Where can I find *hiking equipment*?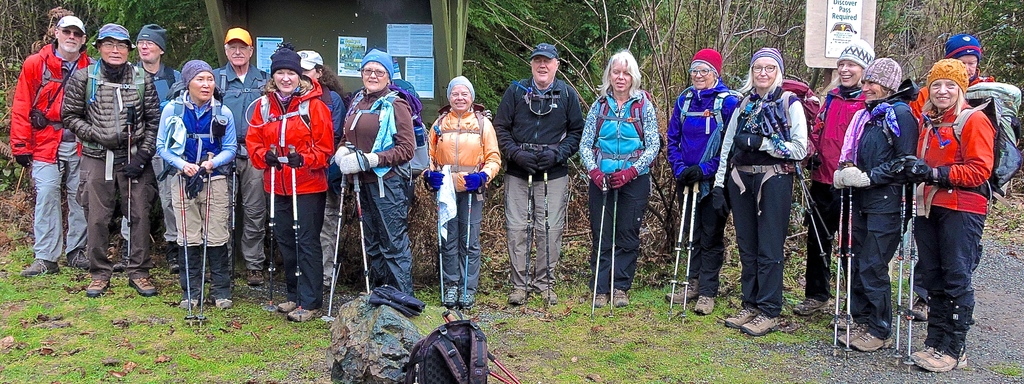
You can find it at x1=757, y1=102, x2=836, y2=241.
